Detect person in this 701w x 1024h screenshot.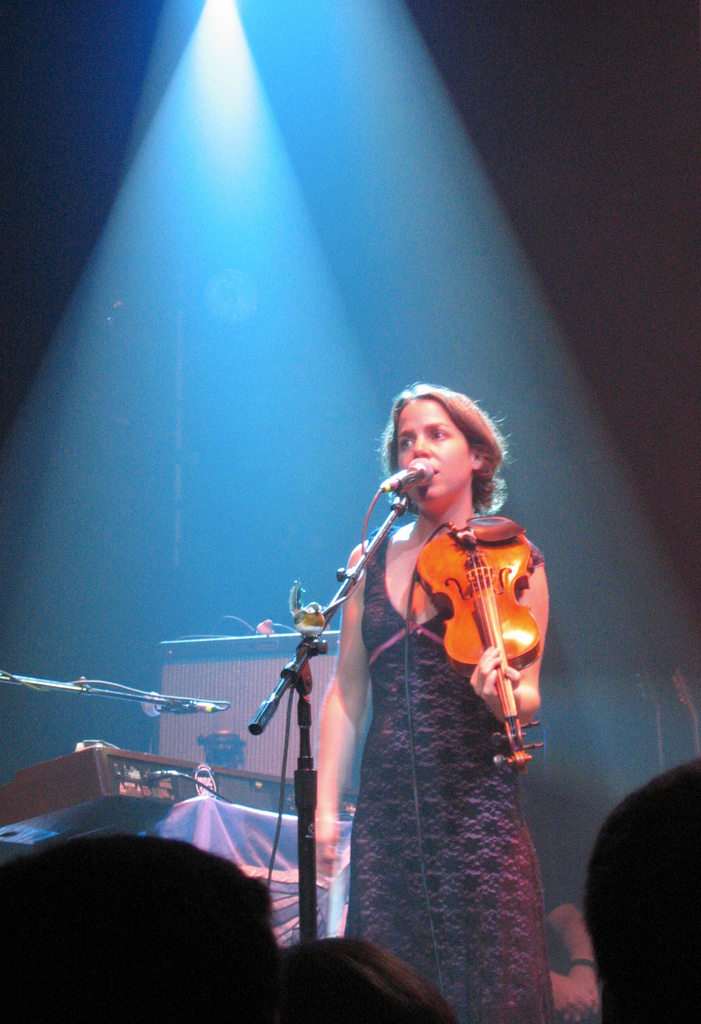
Detection: 577 764 700 1023.
